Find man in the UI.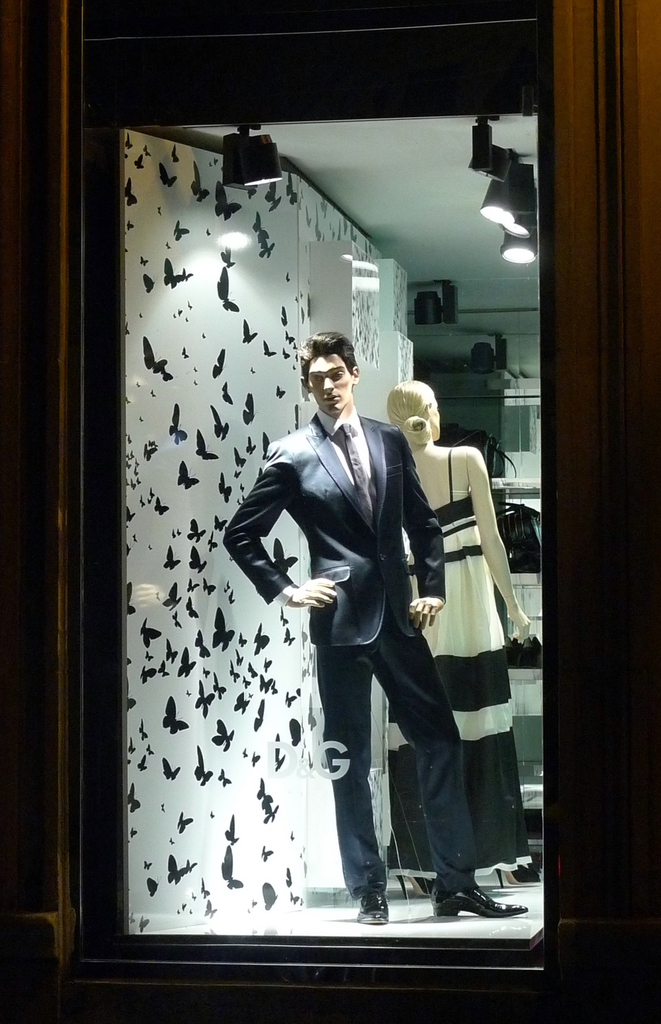
UI element at box(236, 336, 474, 907).
